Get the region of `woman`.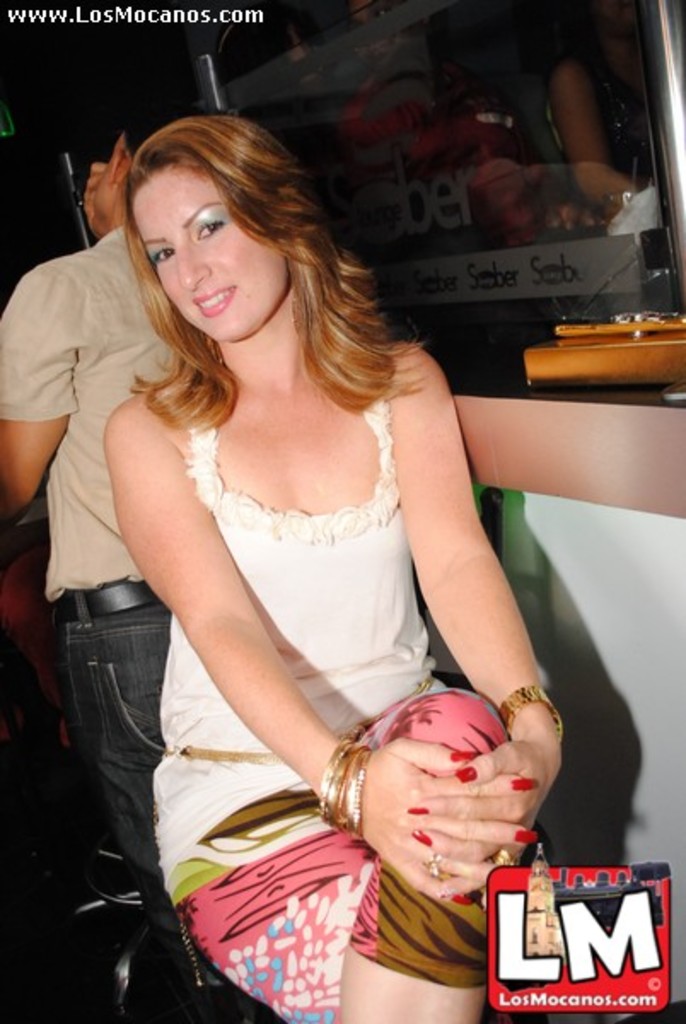
39, 77, 572, 1023.
